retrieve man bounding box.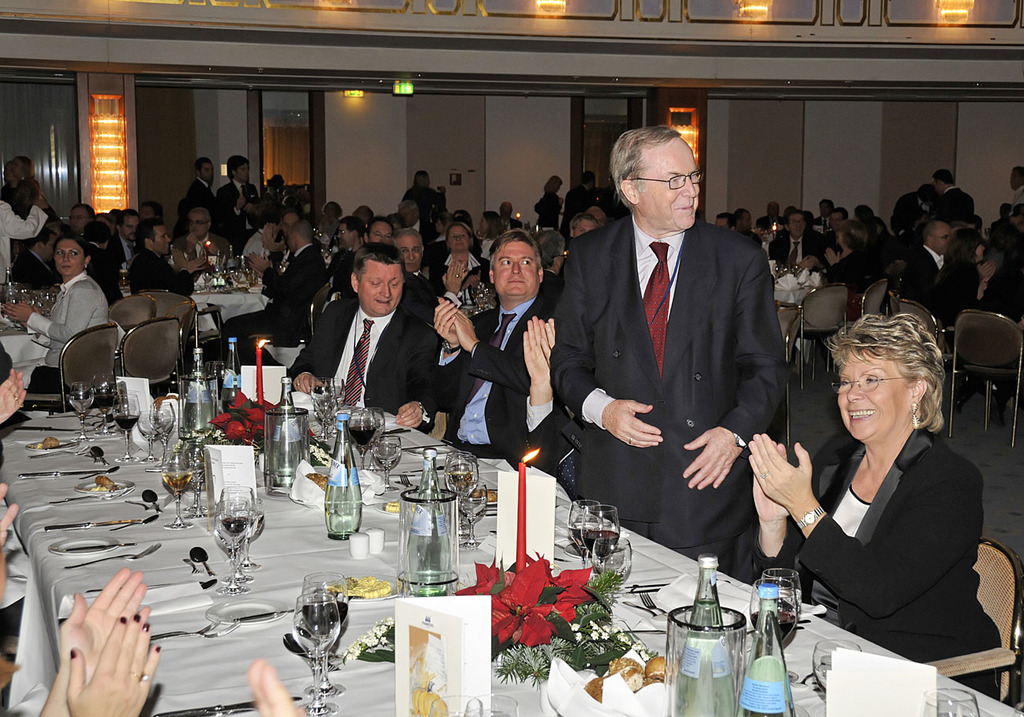
Bounding box: <box>395,201,428,242</box>.
